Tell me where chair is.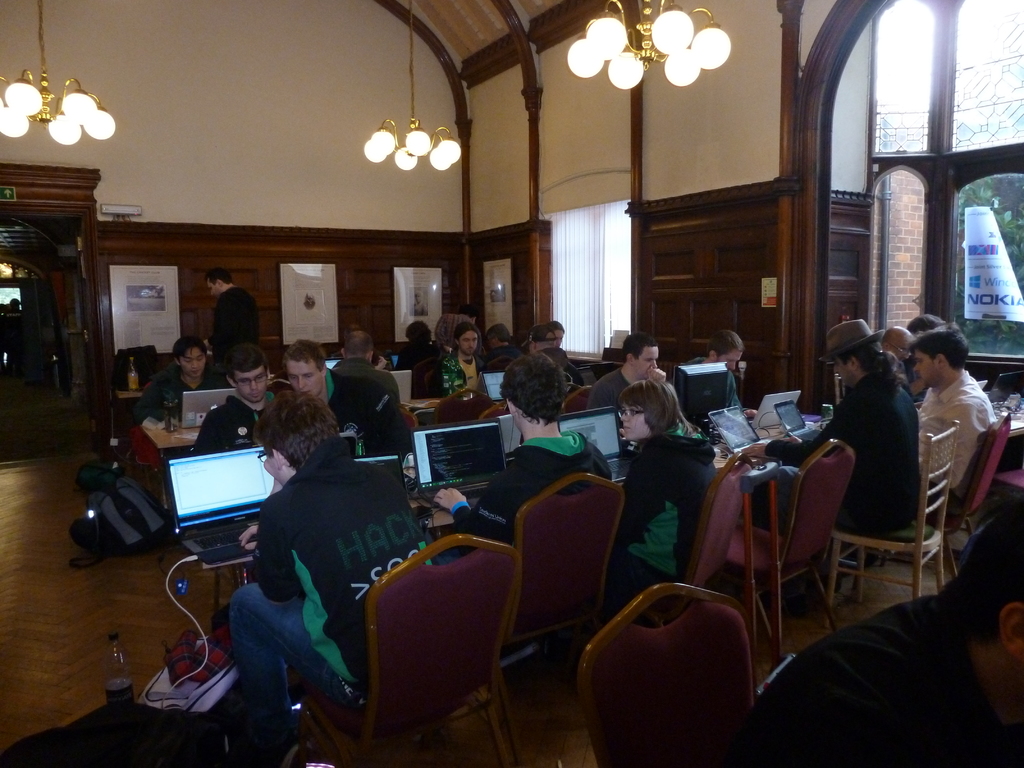
chair is at <box>571,582,758,767</box>.
